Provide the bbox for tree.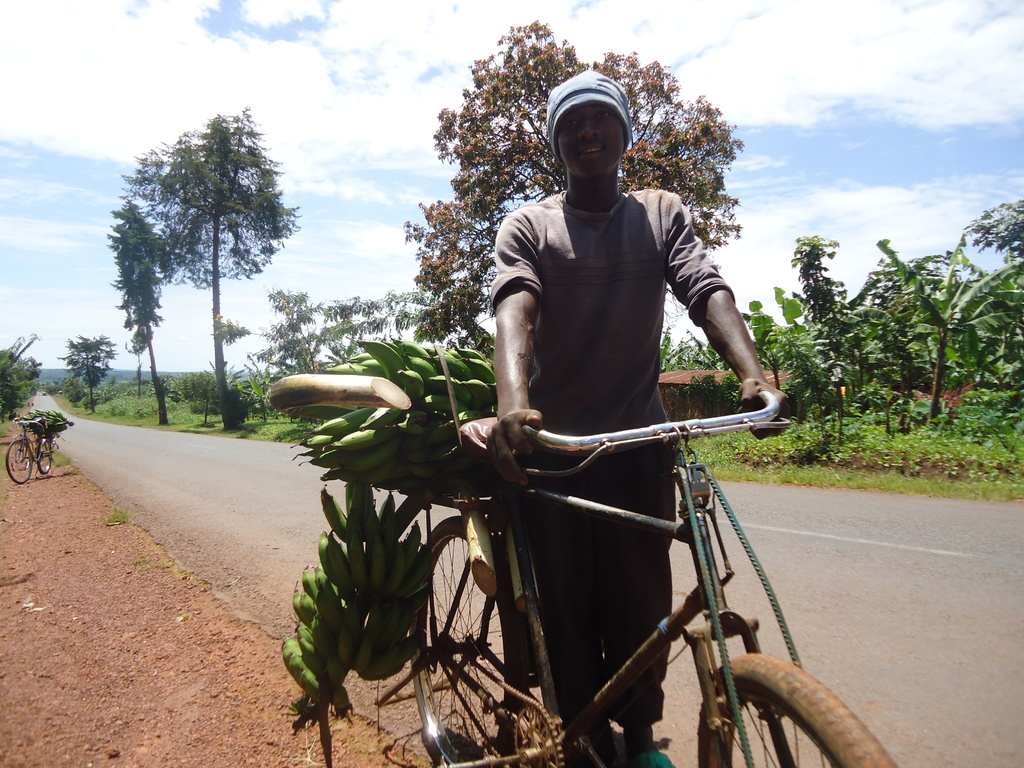
x1=250, y1=289, x2=350, y2=369.
